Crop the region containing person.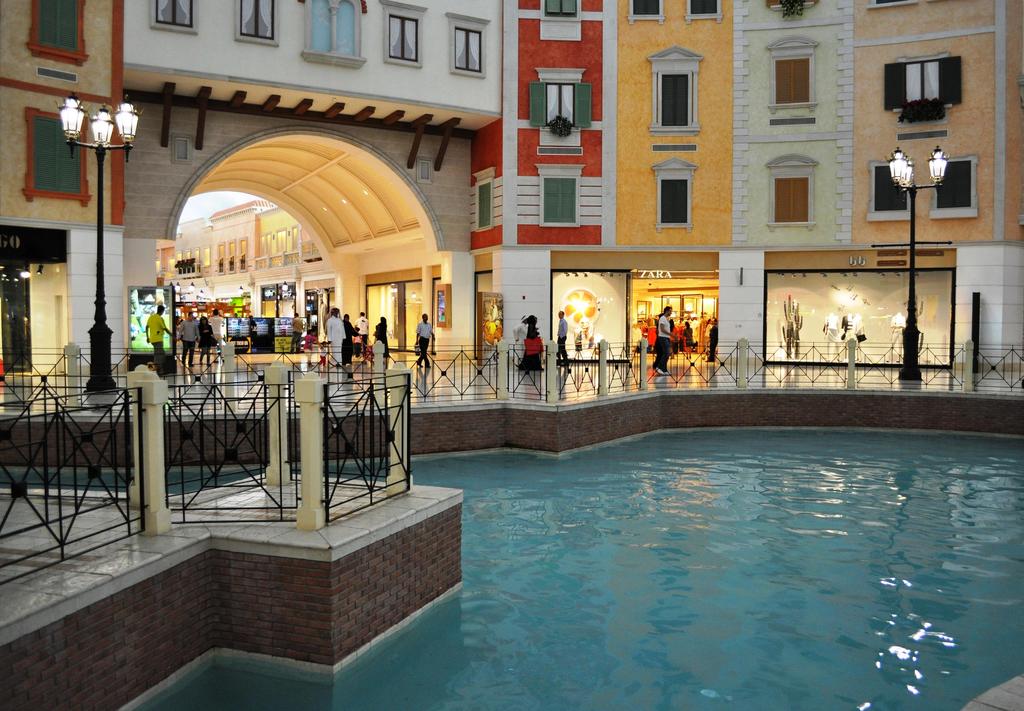
Crop region: Rect(198, 321, 215, 365).
